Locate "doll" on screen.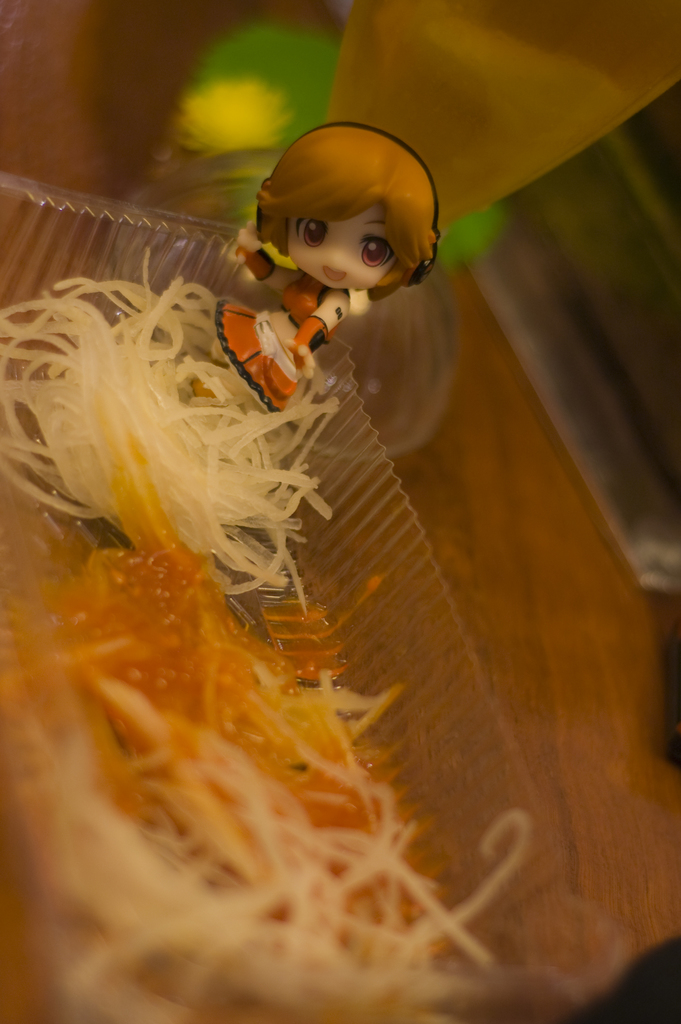
On screen at [x1=24, y1=132, x2=418, y2=614].
